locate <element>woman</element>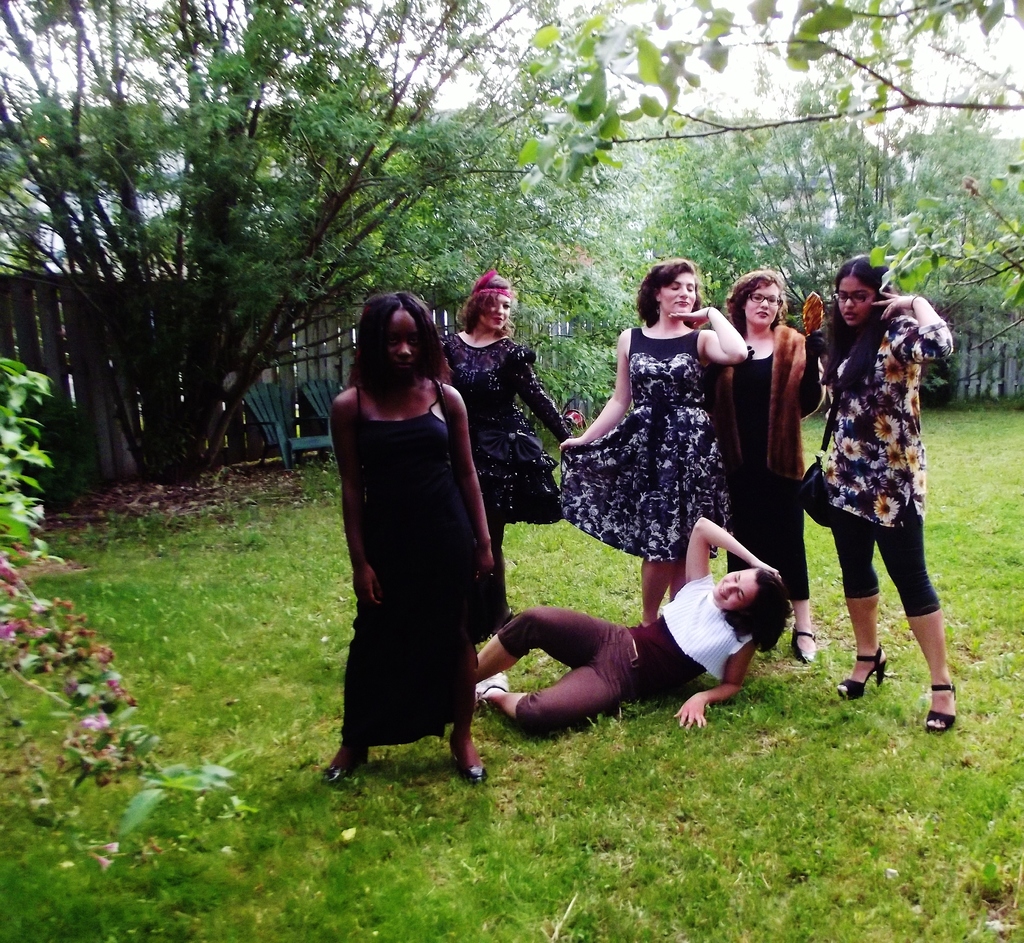
pyautogui.locateOnScreen(477, 520, 794, 731)
